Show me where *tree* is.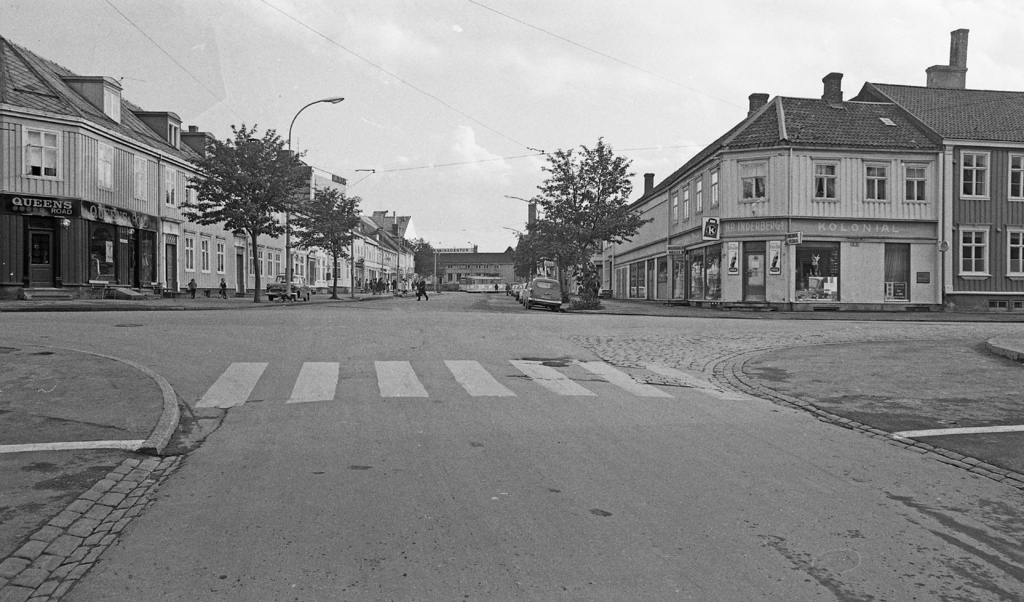
*tree* is at 170 100 326 283.
